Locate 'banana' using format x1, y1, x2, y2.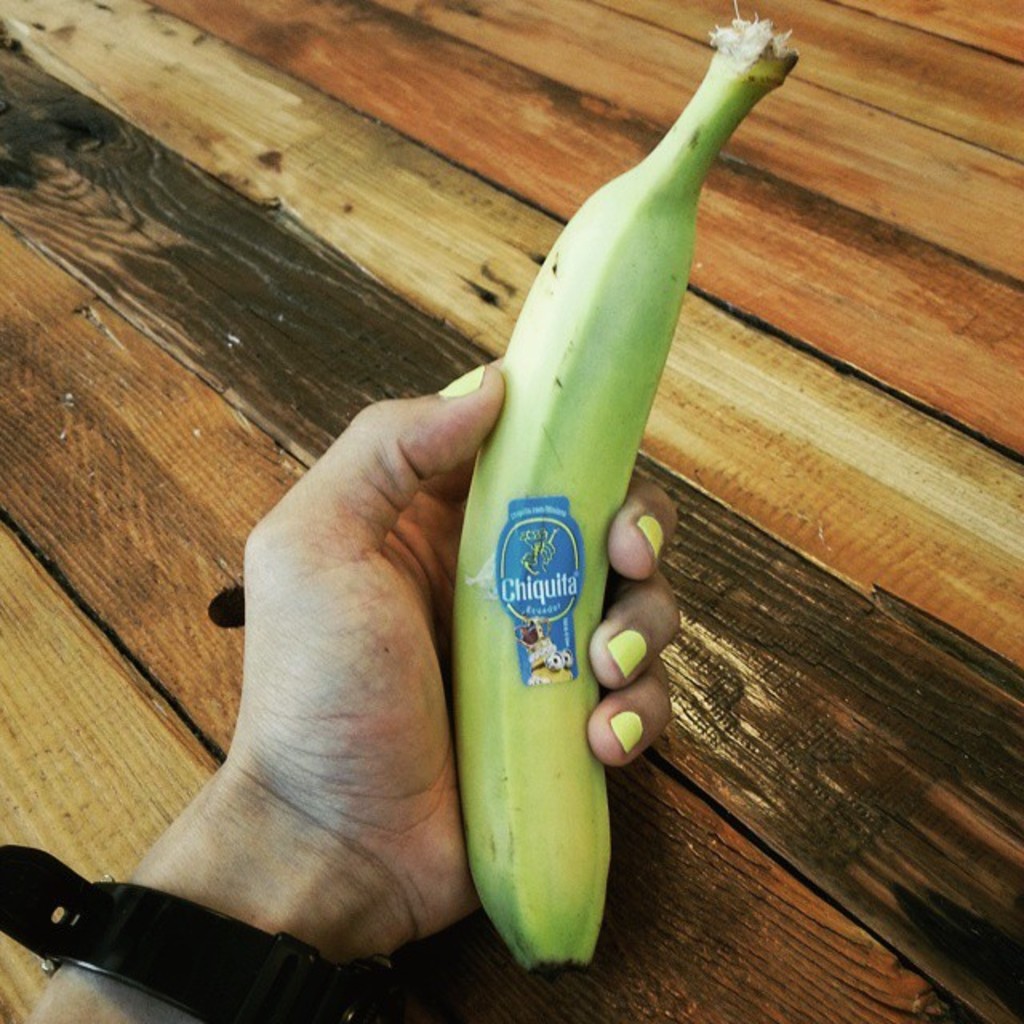
450, 11, 800, 982.
